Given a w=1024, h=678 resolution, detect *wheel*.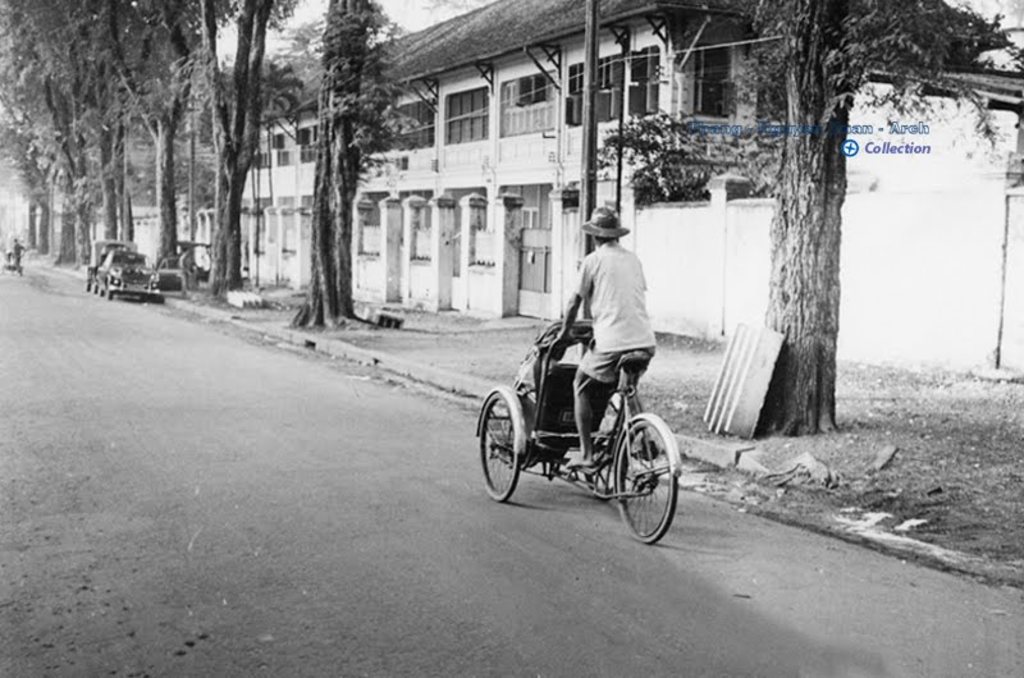
region(475, 382, 522, 501).
